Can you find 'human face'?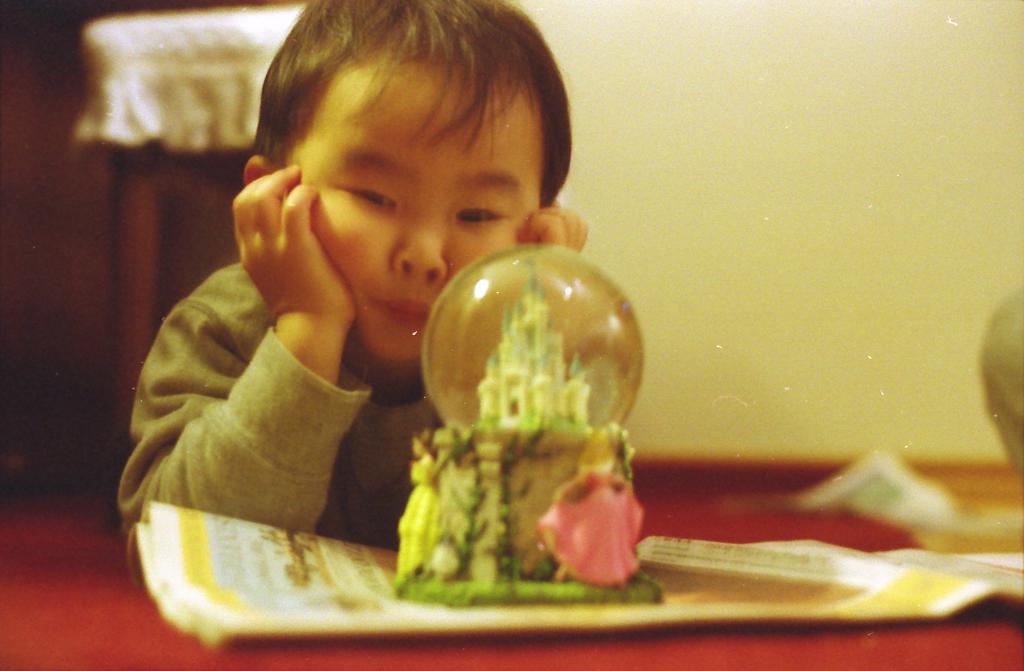
Yes, bounding box: {"x1": 292, "y1": 61, "x2": 545, "y2": 369}.
